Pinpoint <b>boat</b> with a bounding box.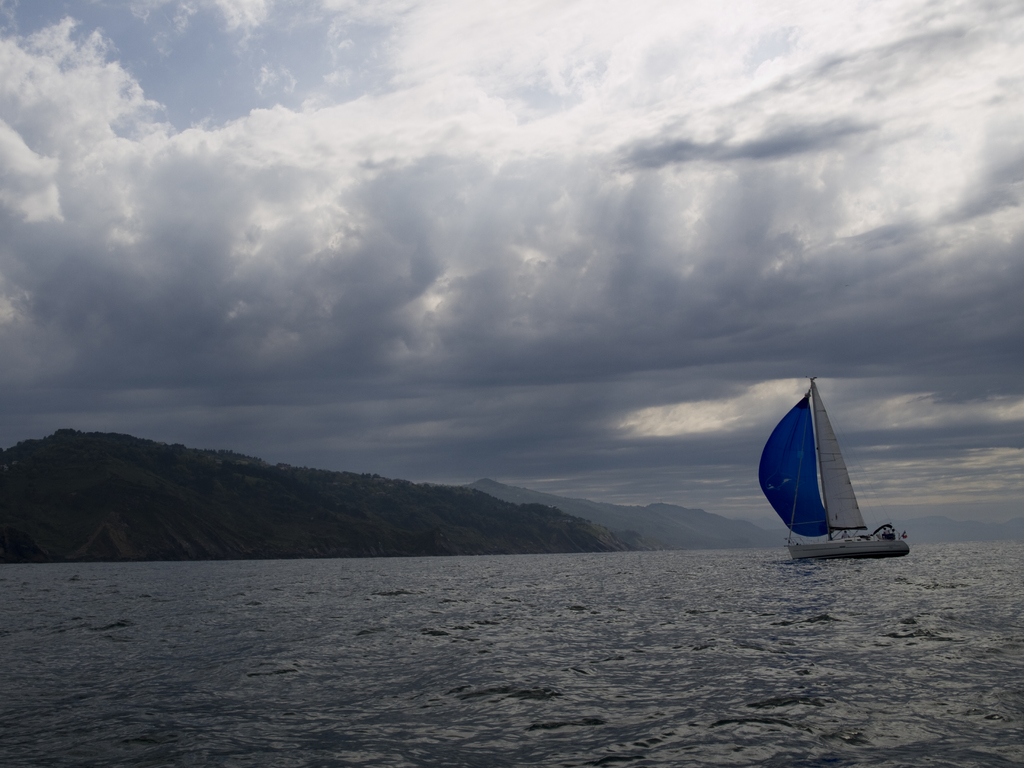
761, 376, 917, 575.
